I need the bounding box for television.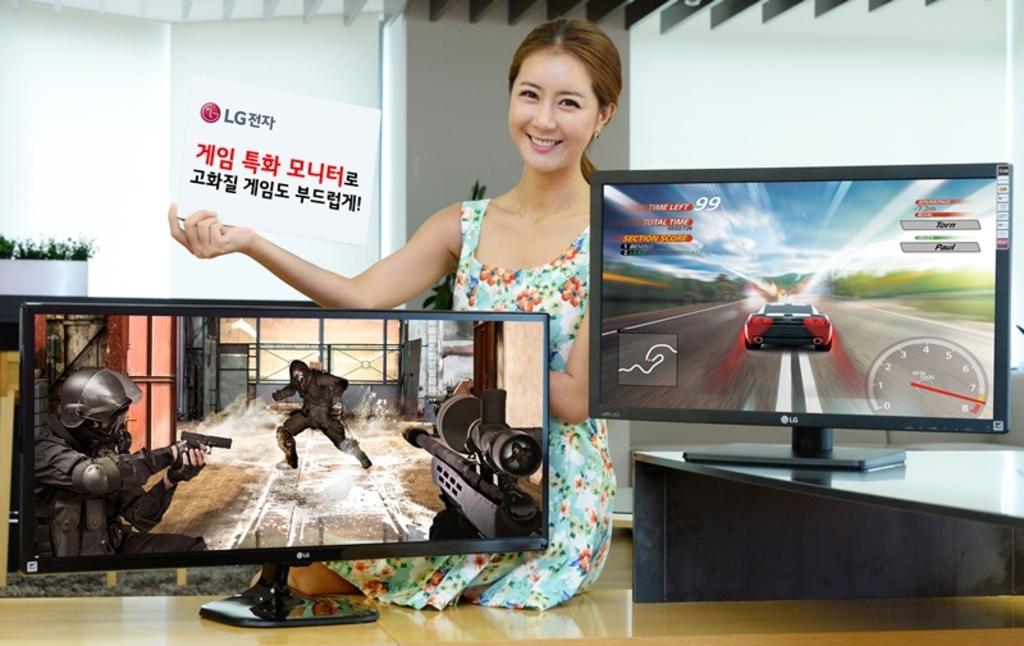
Here it is: 12/301/552/629.
